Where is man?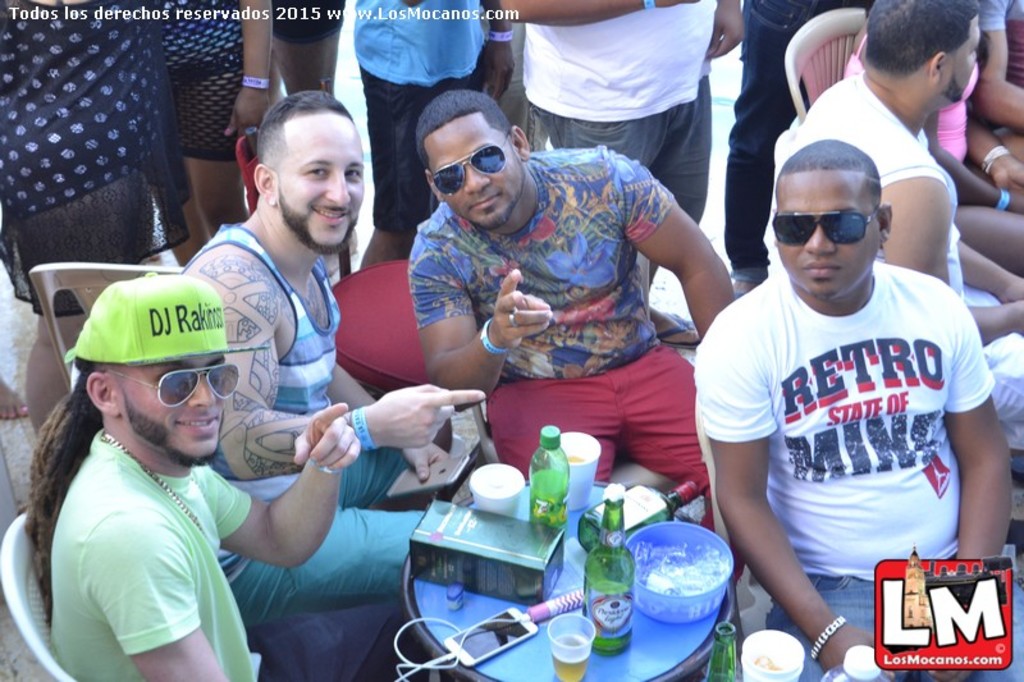
bbox=(404, 96, 737, 551).
